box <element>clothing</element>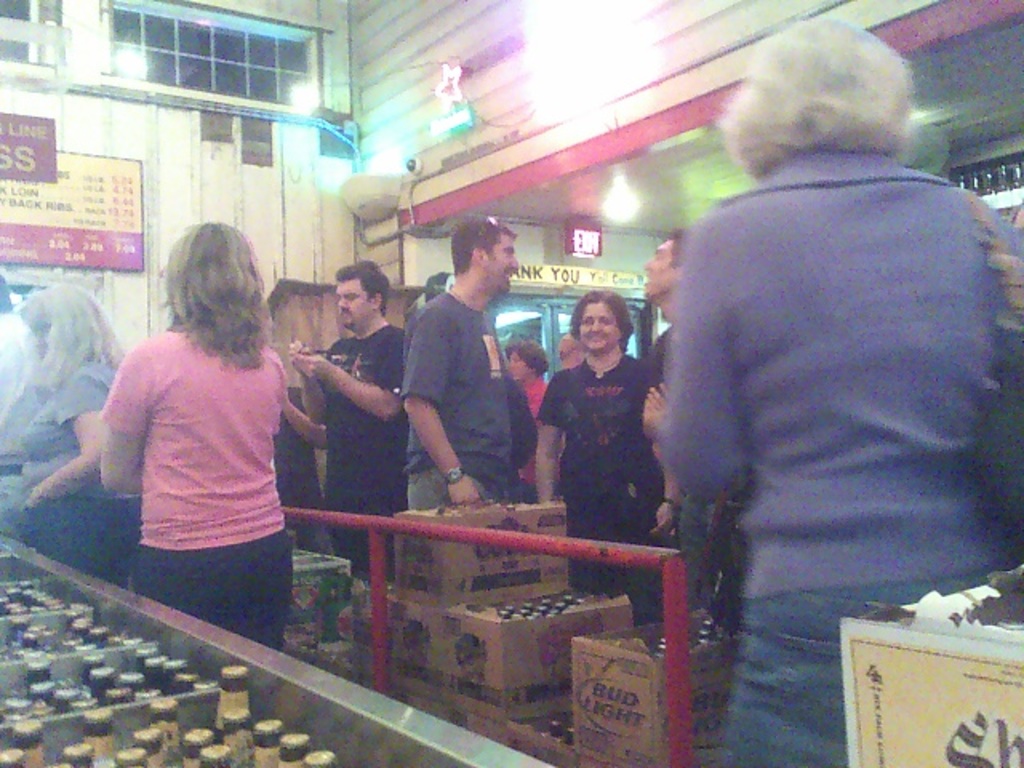
x1=96 y1=315 x2=290 y2=651
